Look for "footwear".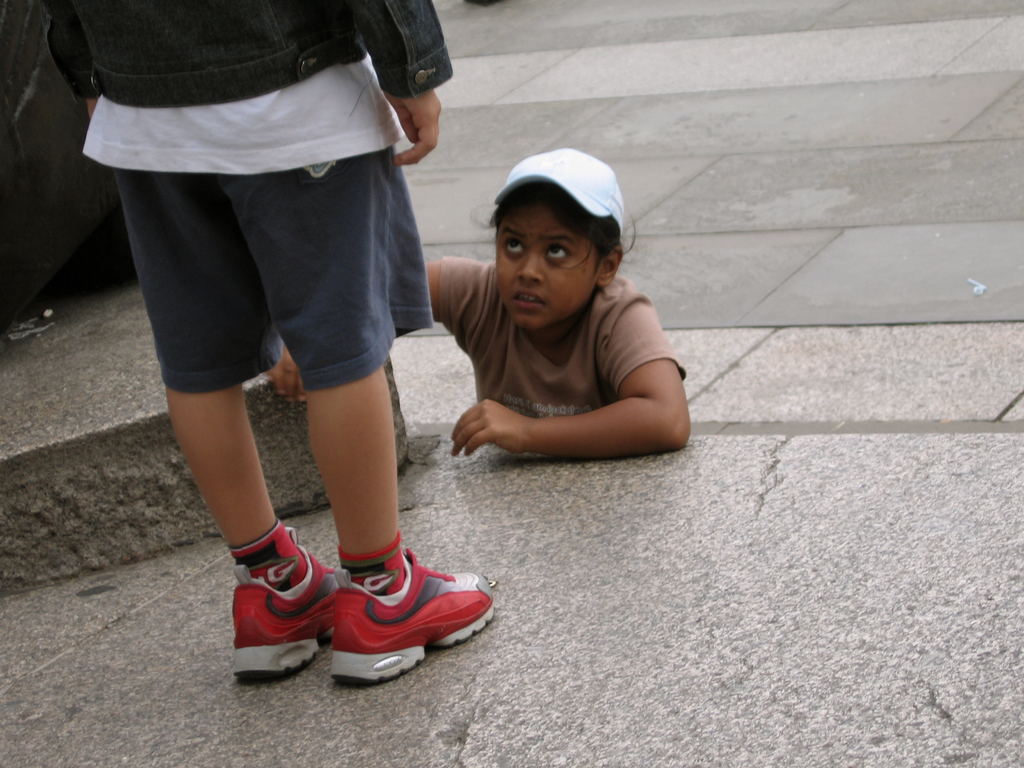
Found: x1=333, y1=542, x2=499, y2=684.
